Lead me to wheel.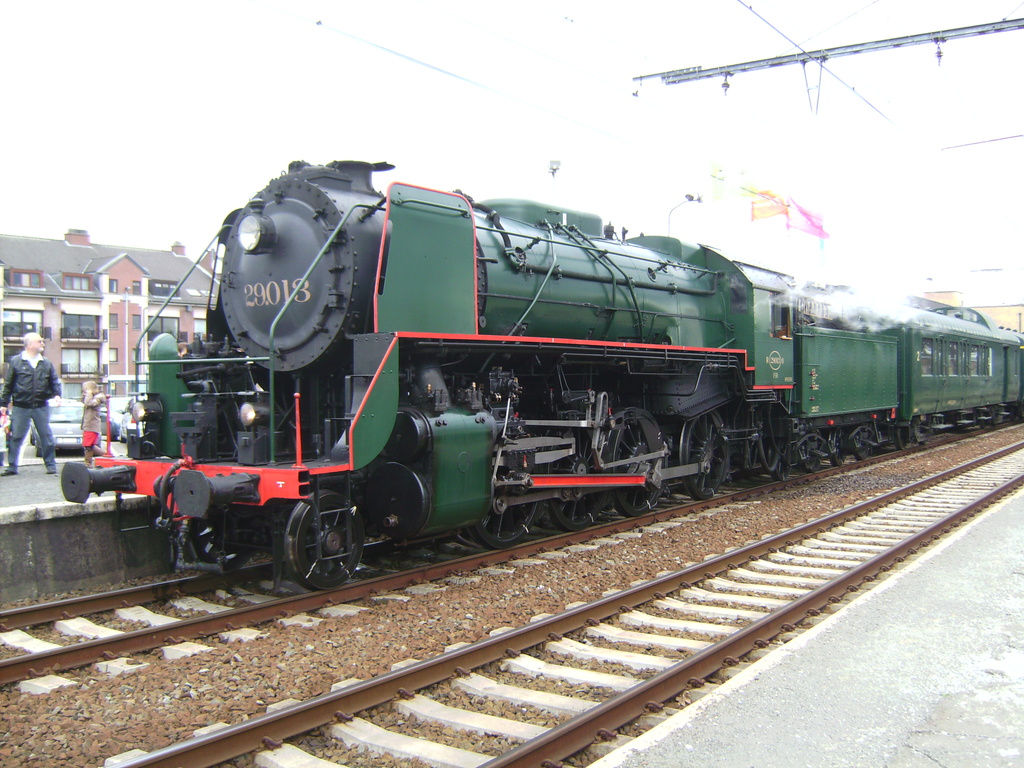
Lead to left=681, top=412, right=733, bottom=500.
